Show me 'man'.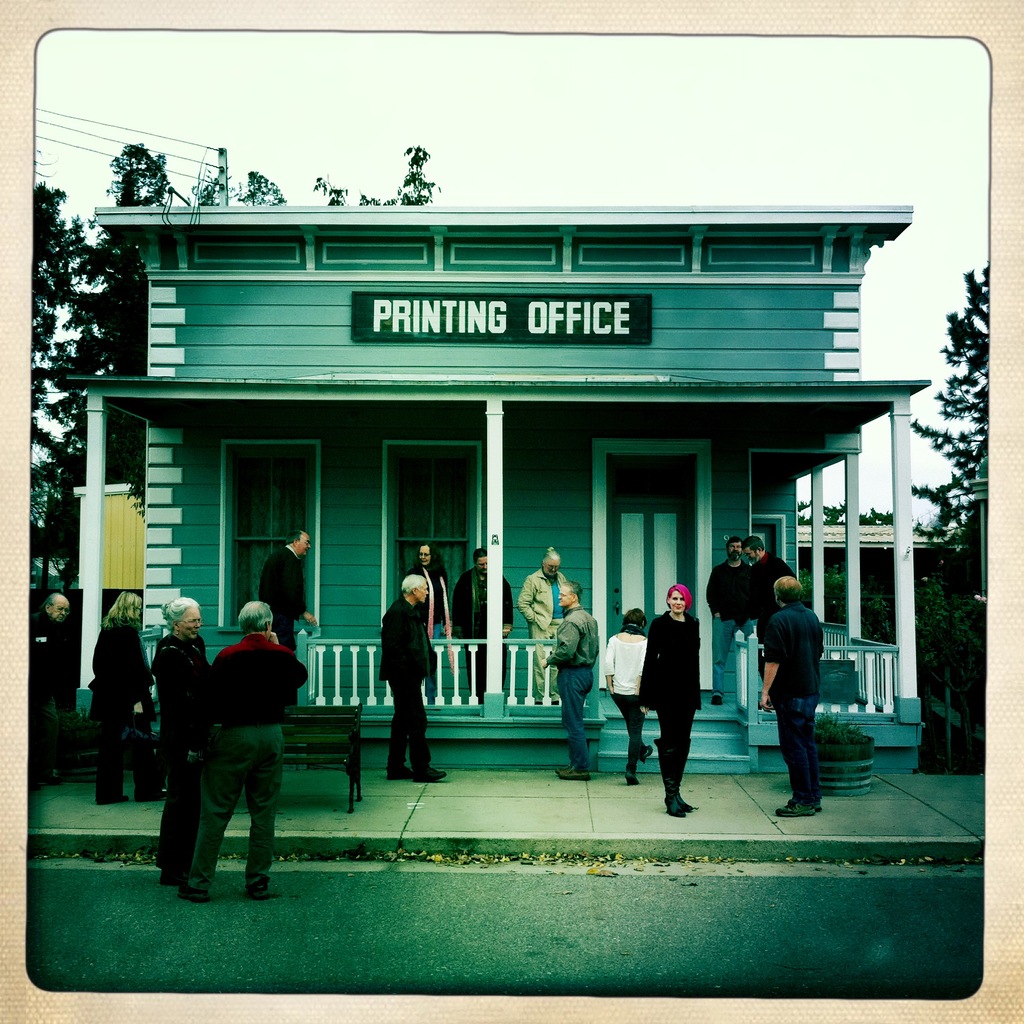
'man' is here: (left=383, top=572, right=450, bottom=778).
